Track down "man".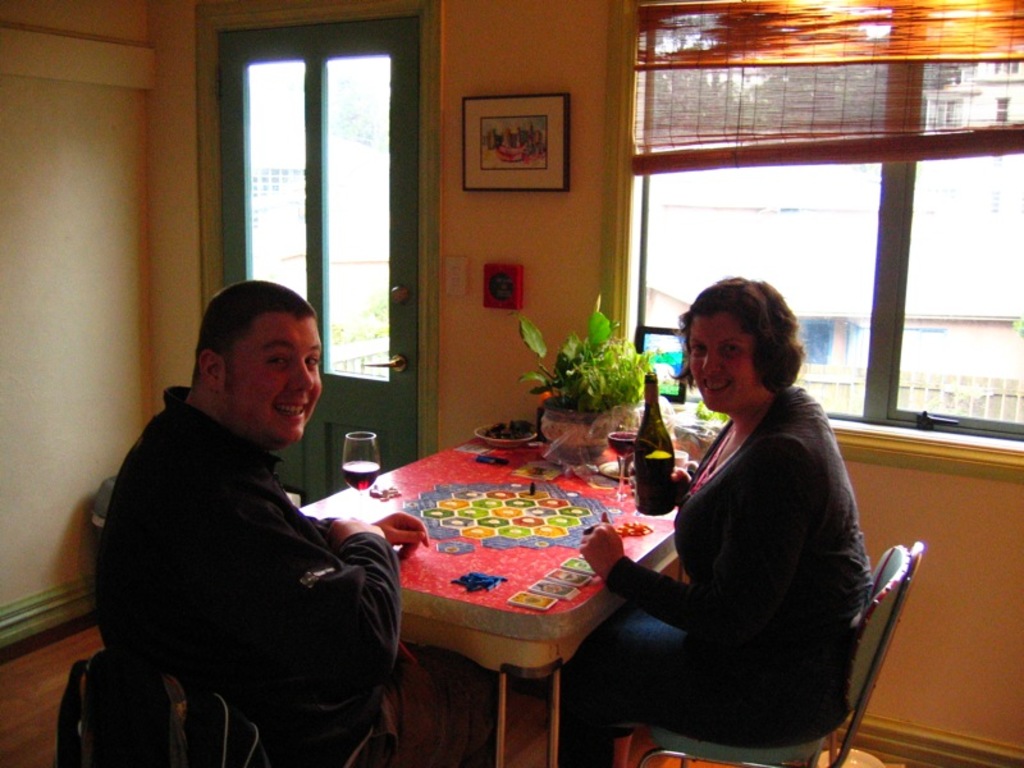
Tracked to locate(78, 270, 390, 764).
